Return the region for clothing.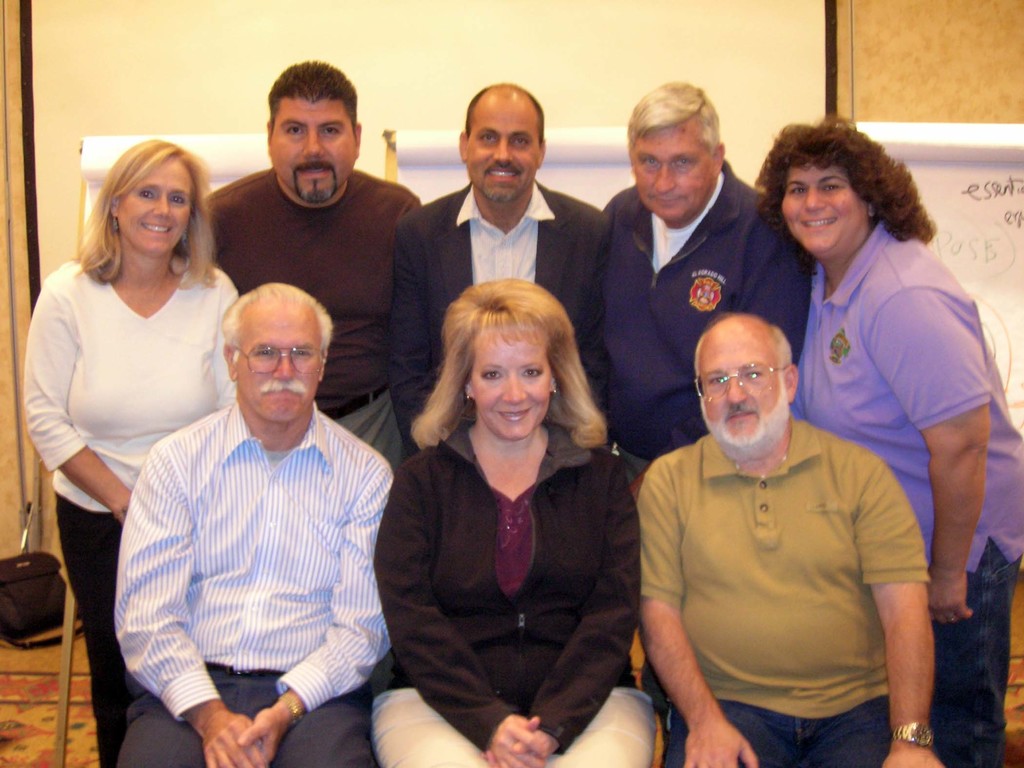
(left=382, top=172, right=607, bottom=417).
